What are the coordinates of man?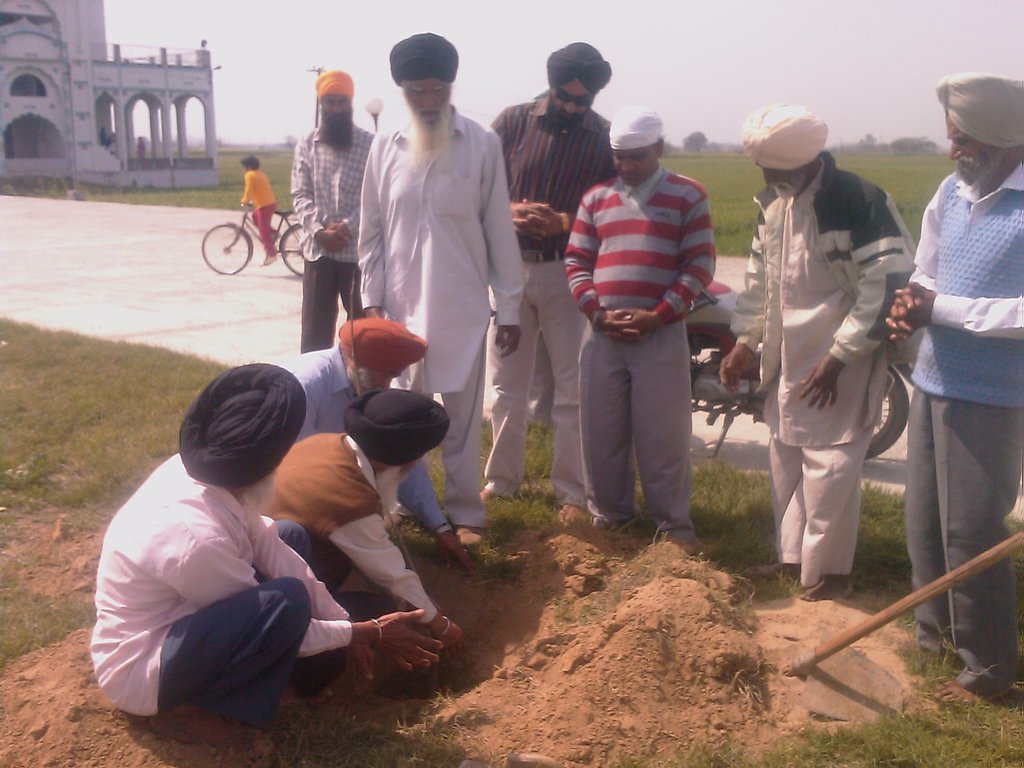
556, 108, 706, 556.
